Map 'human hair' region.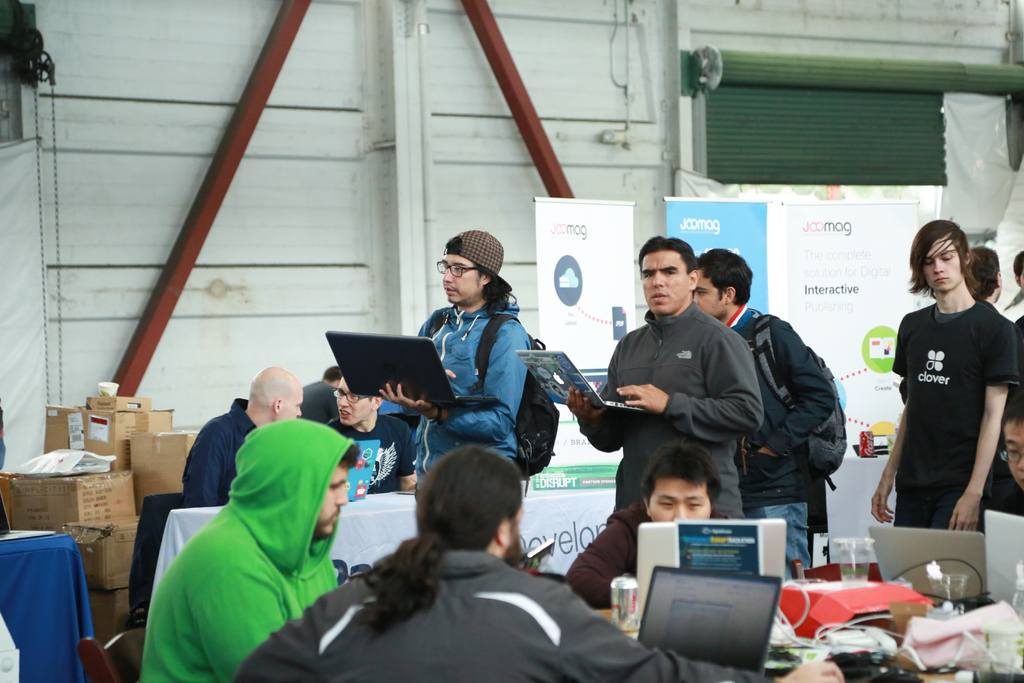
Mapped to (440, 236, 518, 316).
